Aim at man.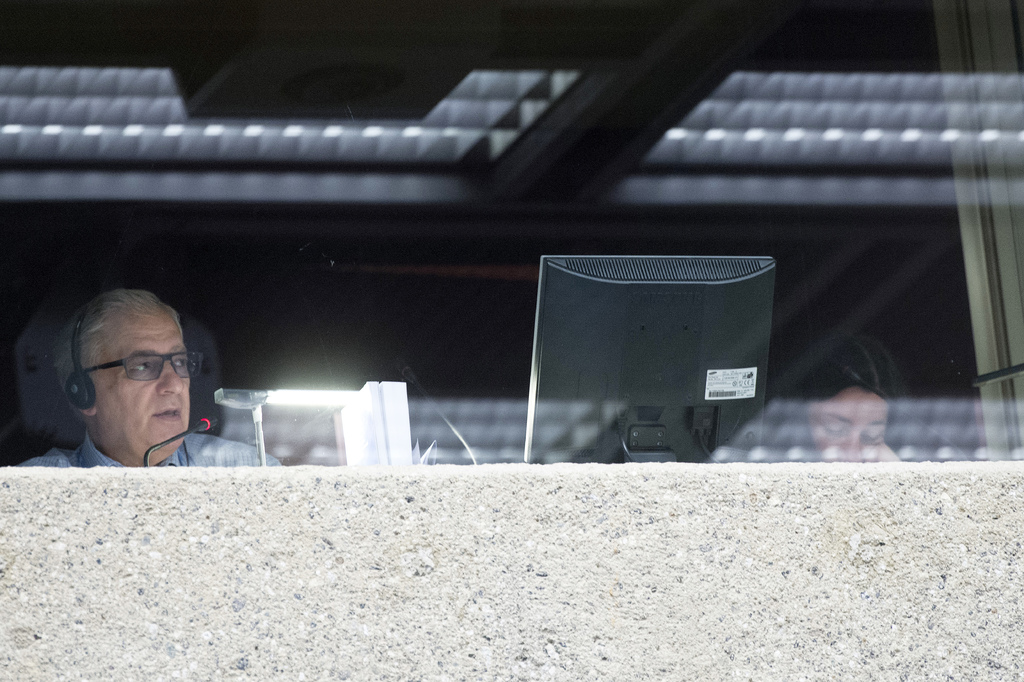
Aimed at BBox(20, 274, 284, 472).
